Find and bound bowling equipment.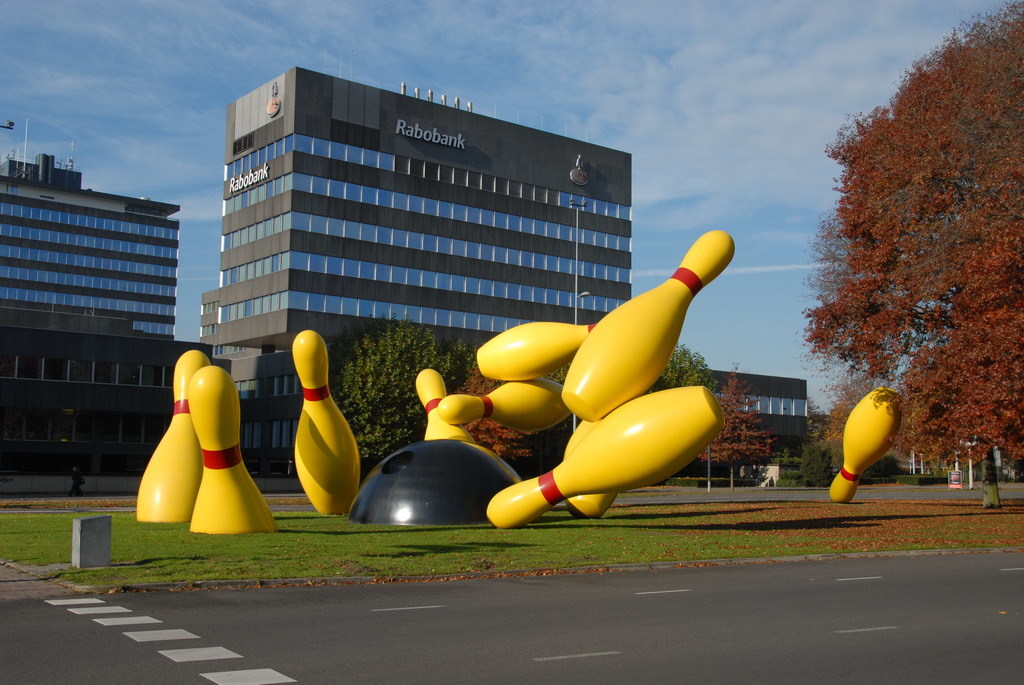
Bound: x1=559, y1=224, x2=738, y2=415.
